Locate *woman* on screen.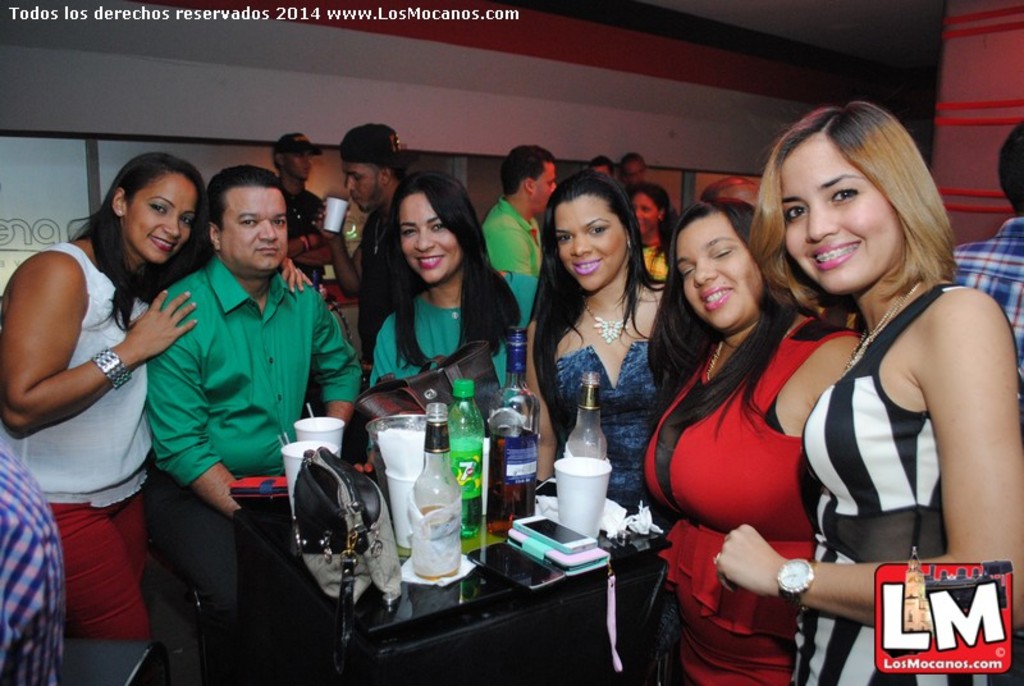
On screen at (x1=0, y1=160, x2=332, y2=630).
